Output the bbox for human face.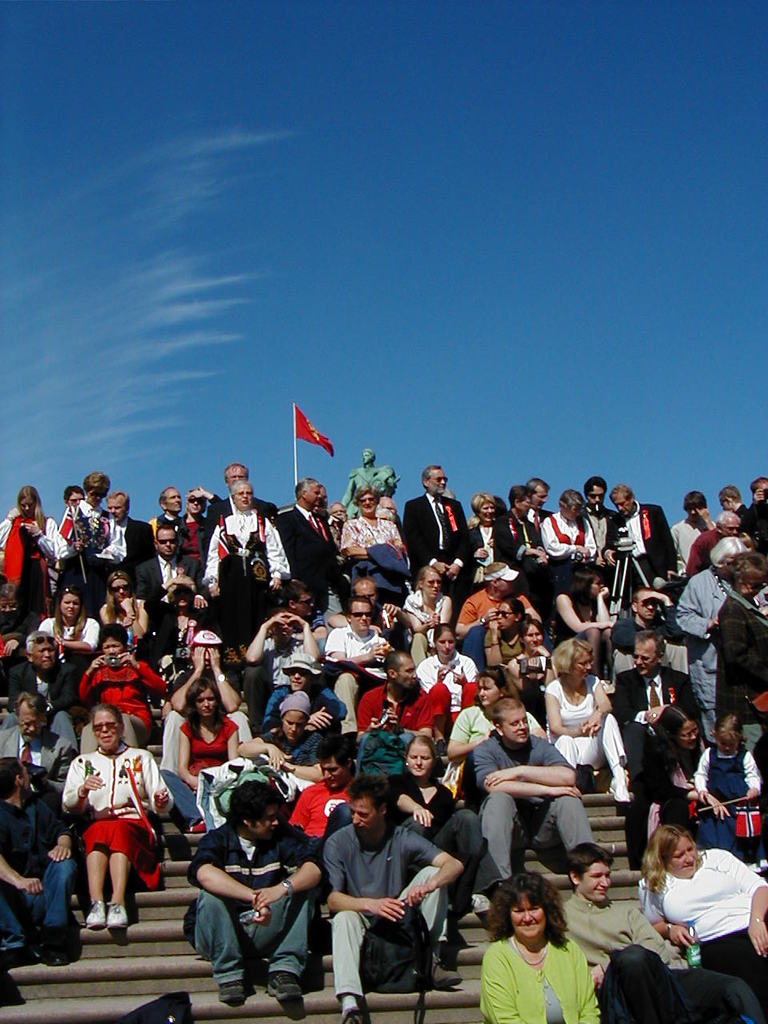
(x1=633, y1=635, x2=656, y2=676).
